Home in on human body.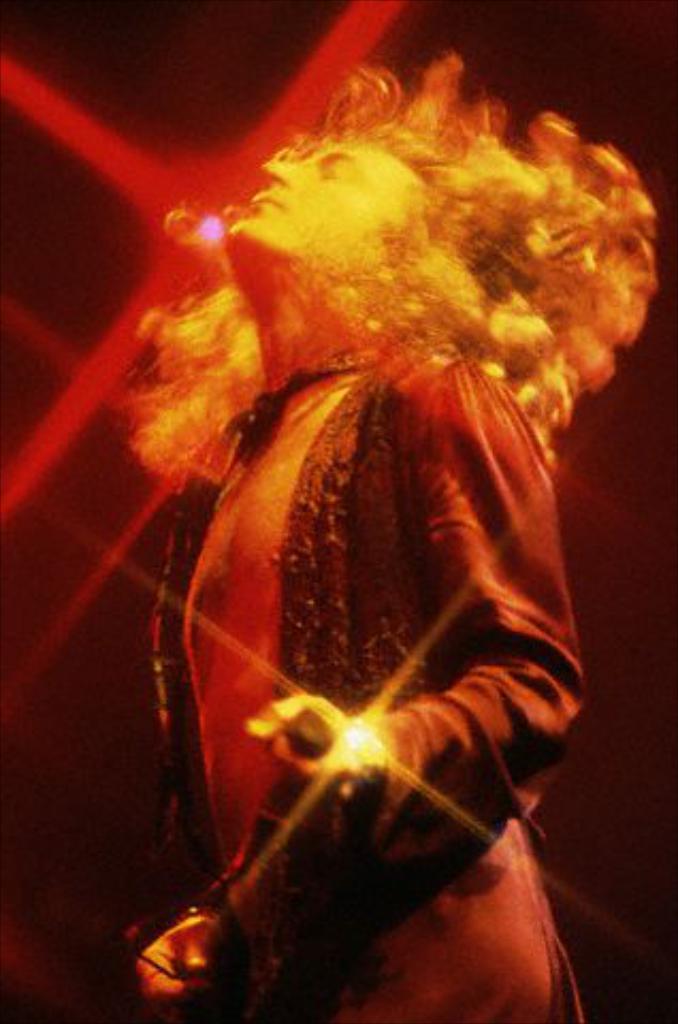
Homed in at bbox(75, 38, 644, 1023).
